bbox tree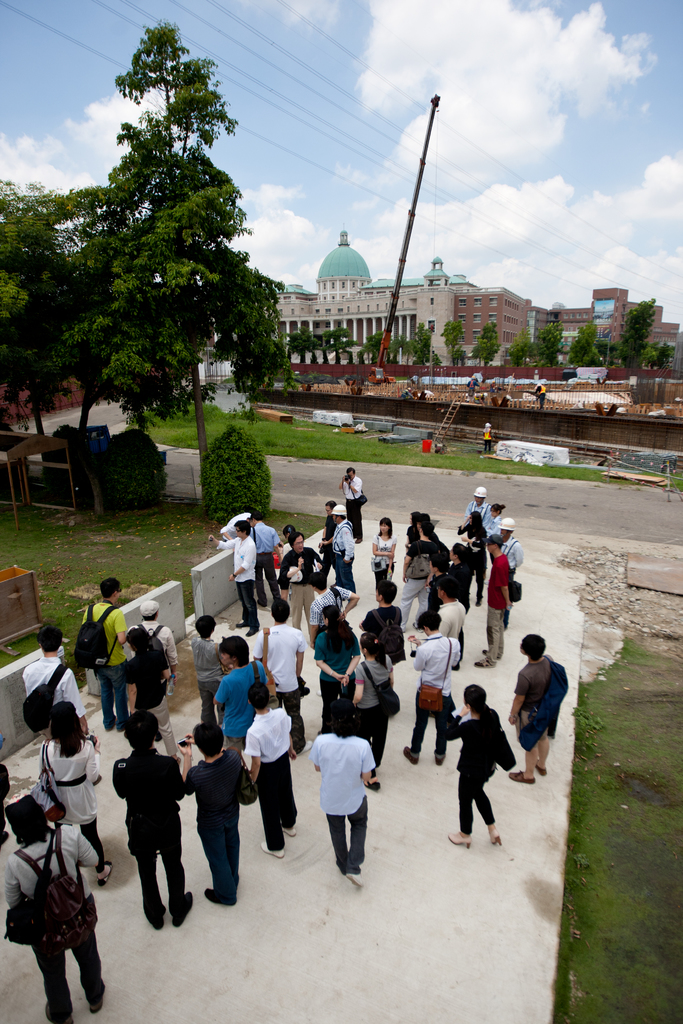
(x1=613, y1=292, x2=646, y2=369)
